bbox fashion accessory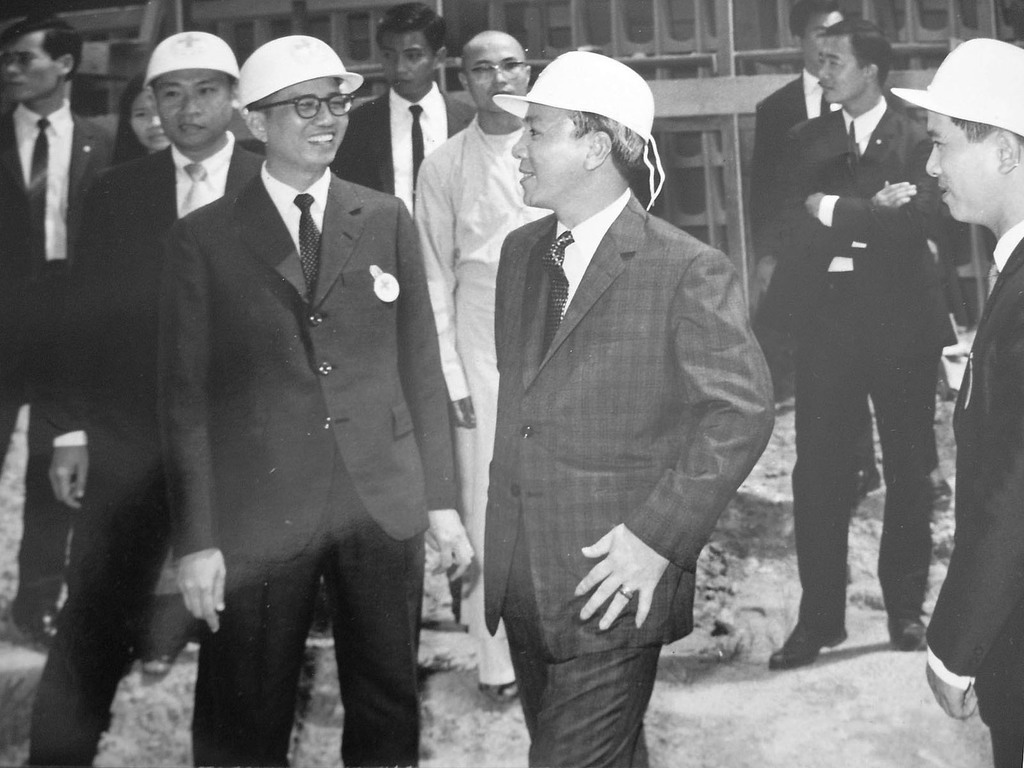
291:195:327:296
